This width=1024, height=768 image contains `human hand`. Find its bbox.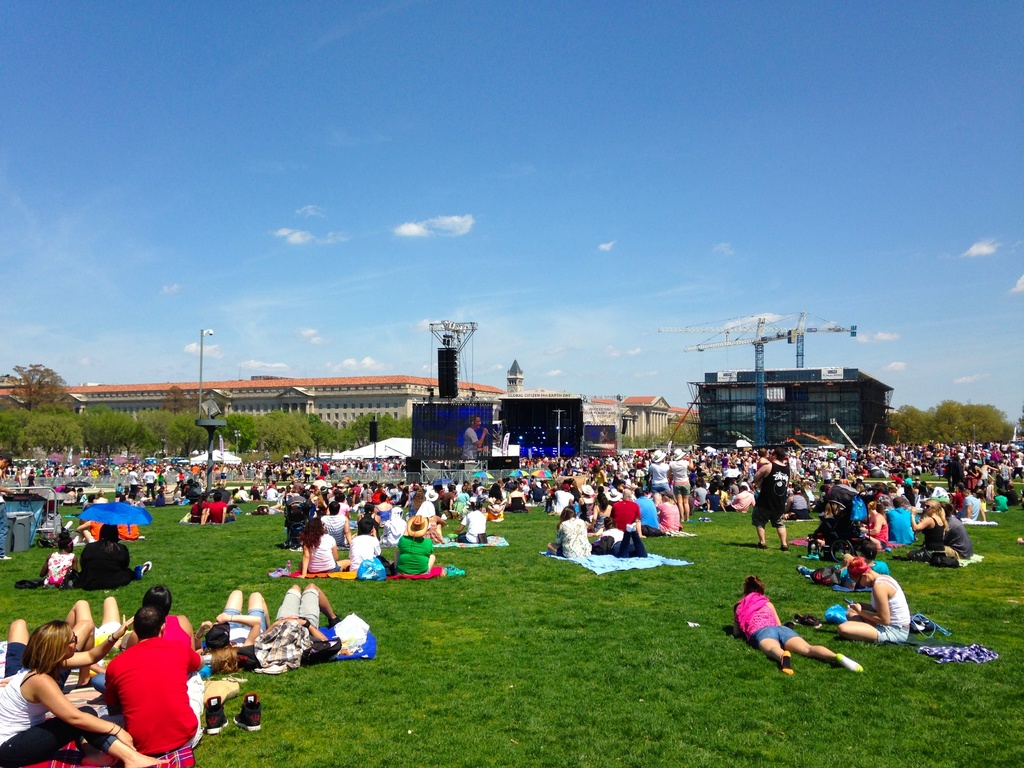
select_region(115, 719, 136, 751).
